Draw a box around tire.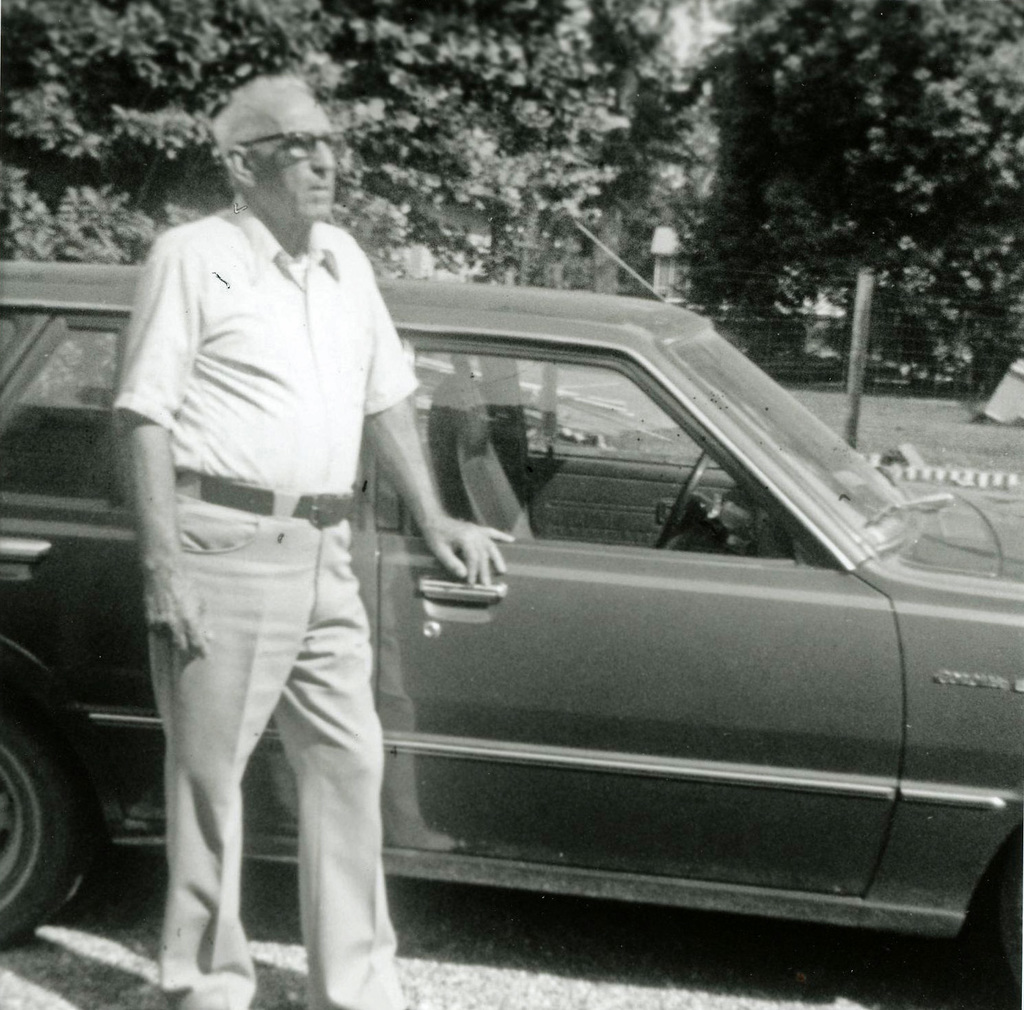
0:682:93:948.
